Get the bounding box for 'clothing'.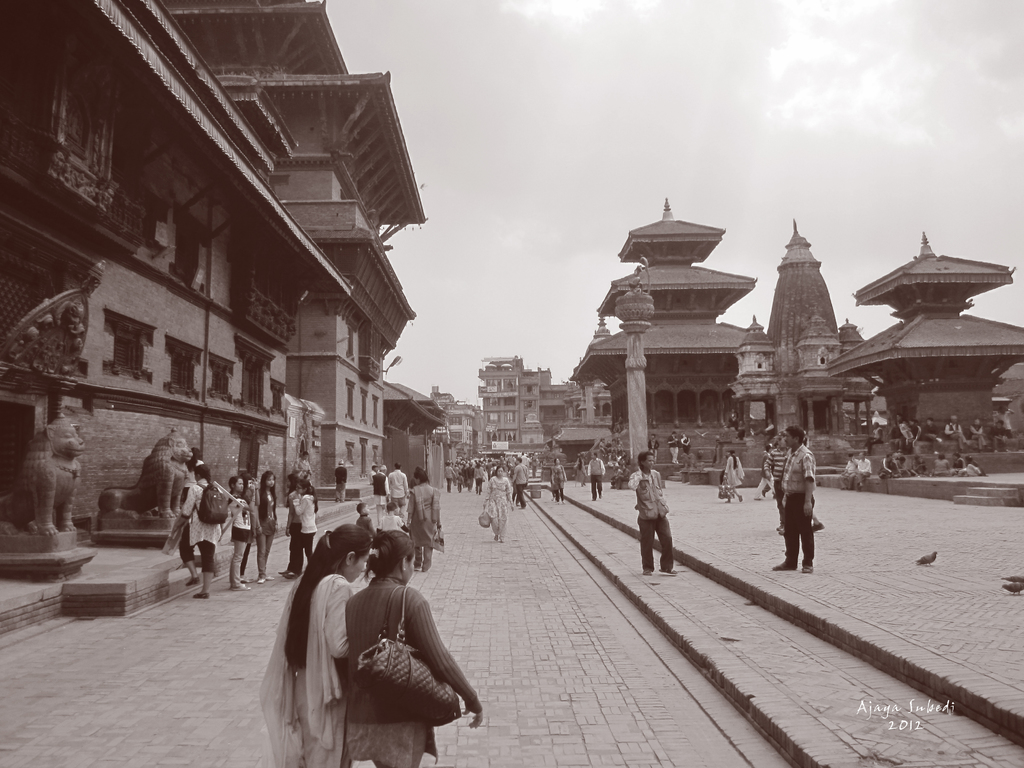
x1=378, y1=513, x2=401, y2=533.
